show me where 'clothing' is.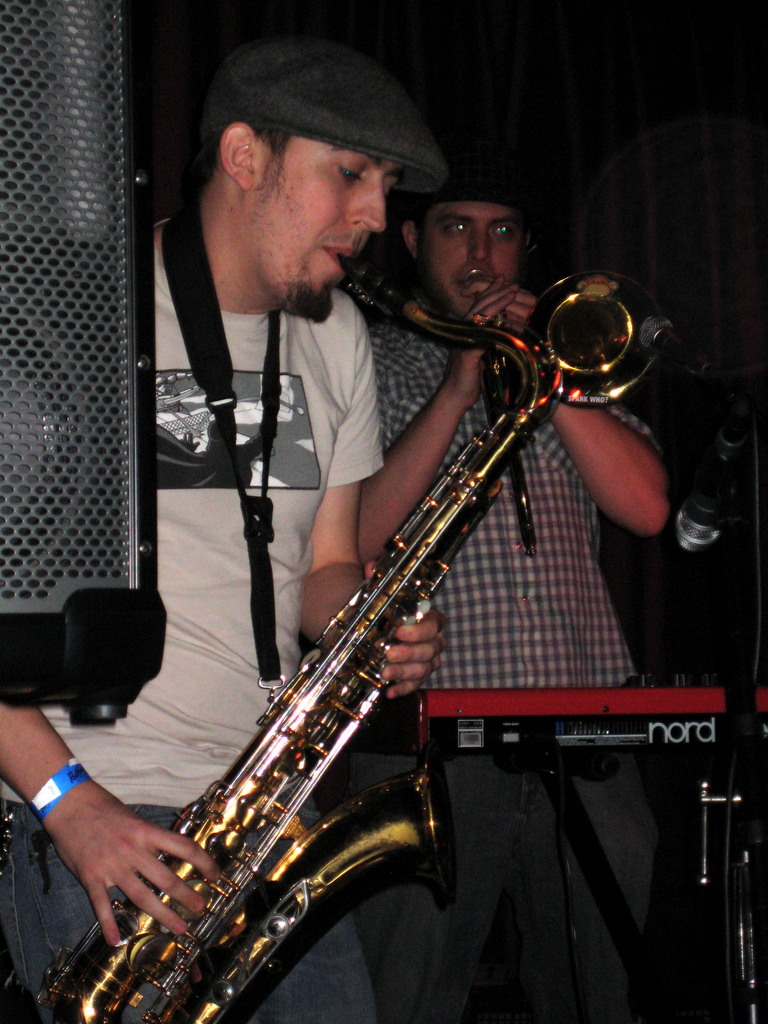
'clothing' is at crop(367, 302, 666, 1021).
